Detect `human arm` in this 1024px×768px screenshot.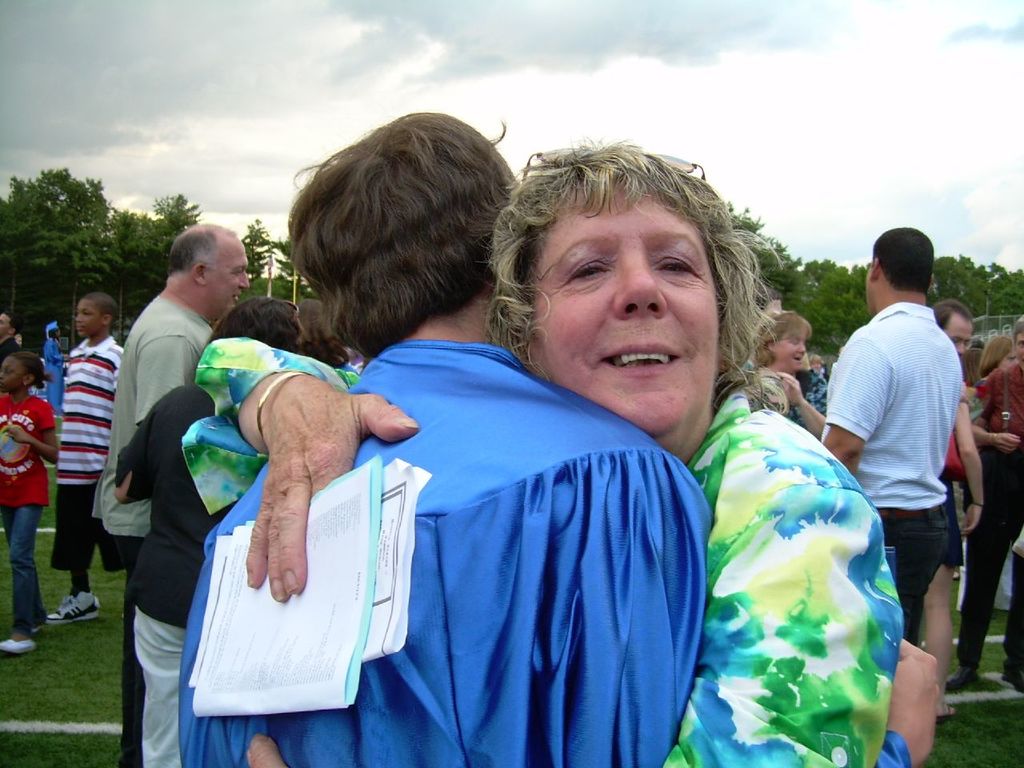
Detection: bbox=(650, 422, 898, 767).
